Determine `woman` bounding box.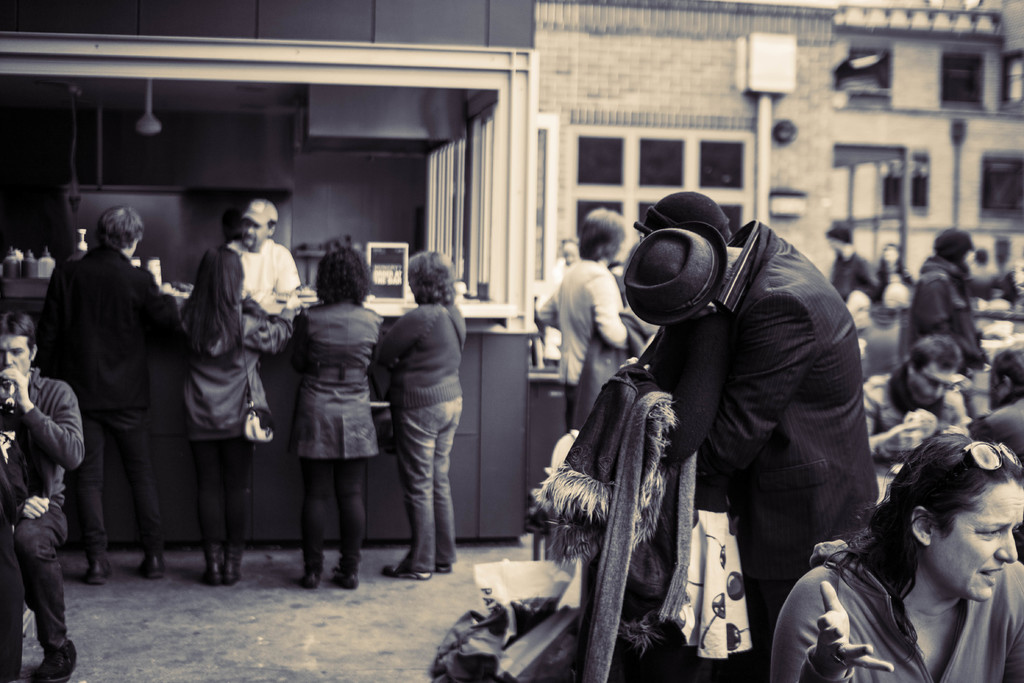
Determined: <bbox>292, 250, 386, 594</bbox>.
